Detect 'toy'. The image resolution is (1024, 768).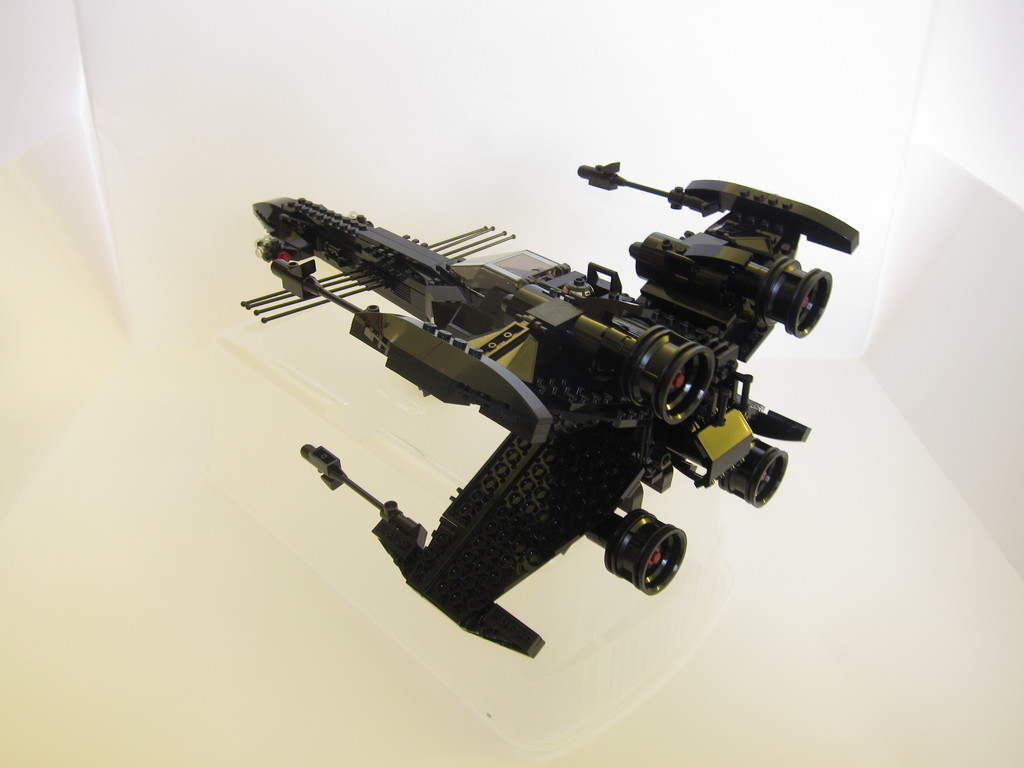
x1=196, y1=140, x2=846, y2=625.
